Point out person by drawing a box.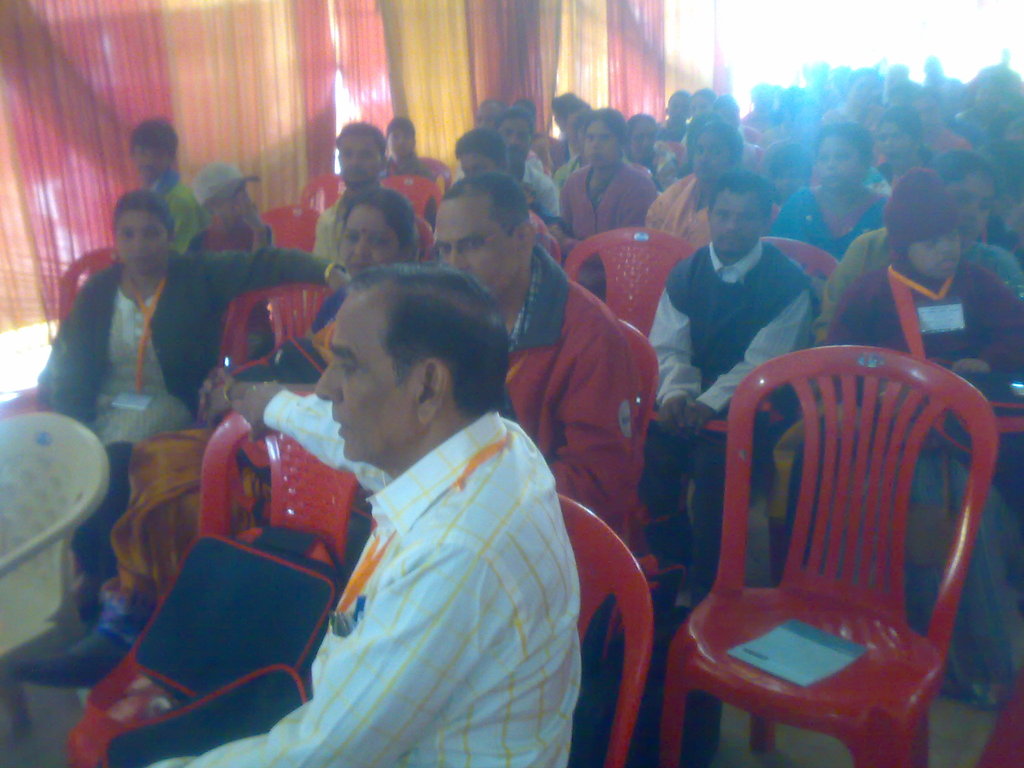
(646,163,812,597).
